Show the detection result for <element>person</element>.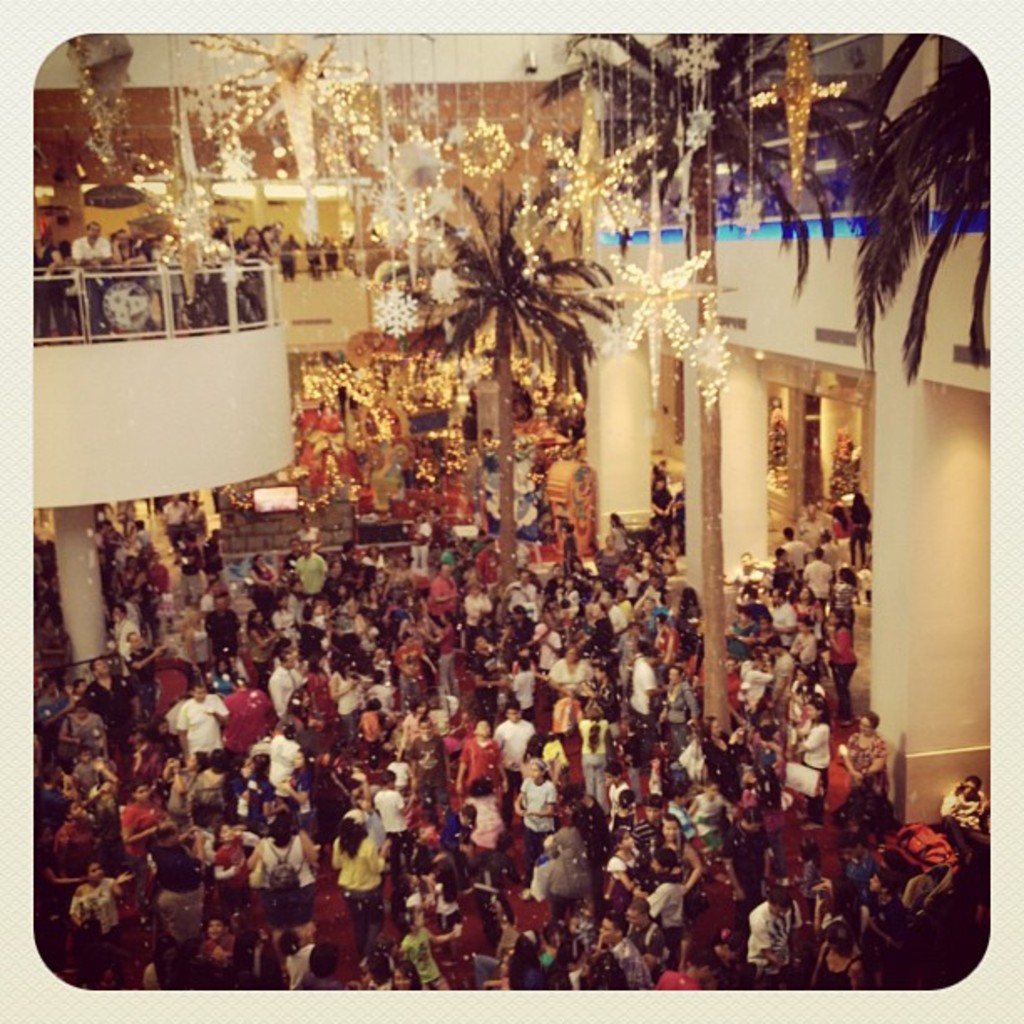
bbox=(202, 909, 233, 980).
